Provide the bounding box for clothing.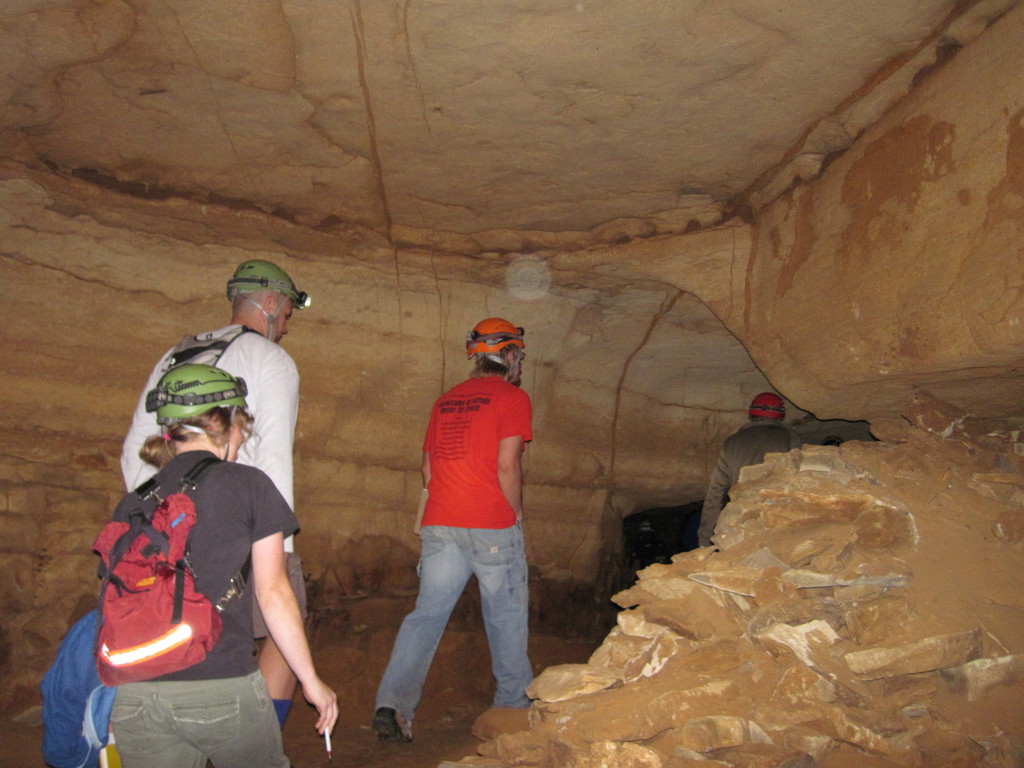
369,372,538,712.
